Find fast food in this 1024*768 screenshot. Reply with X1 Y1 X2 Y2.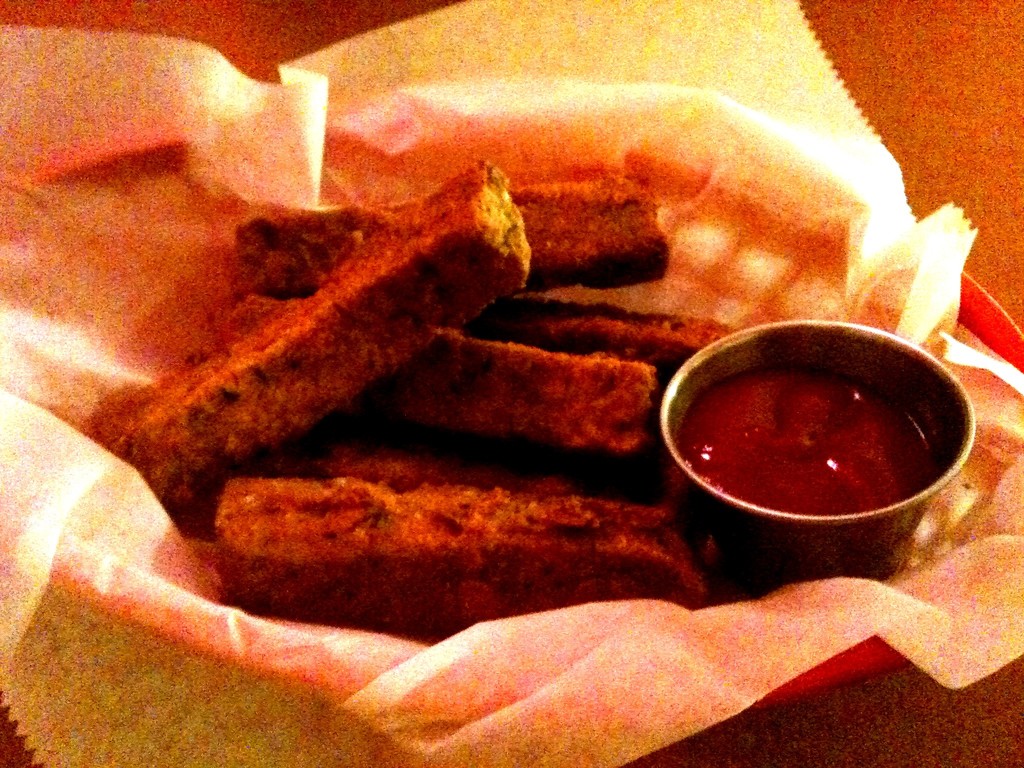
479 164 665 298.
